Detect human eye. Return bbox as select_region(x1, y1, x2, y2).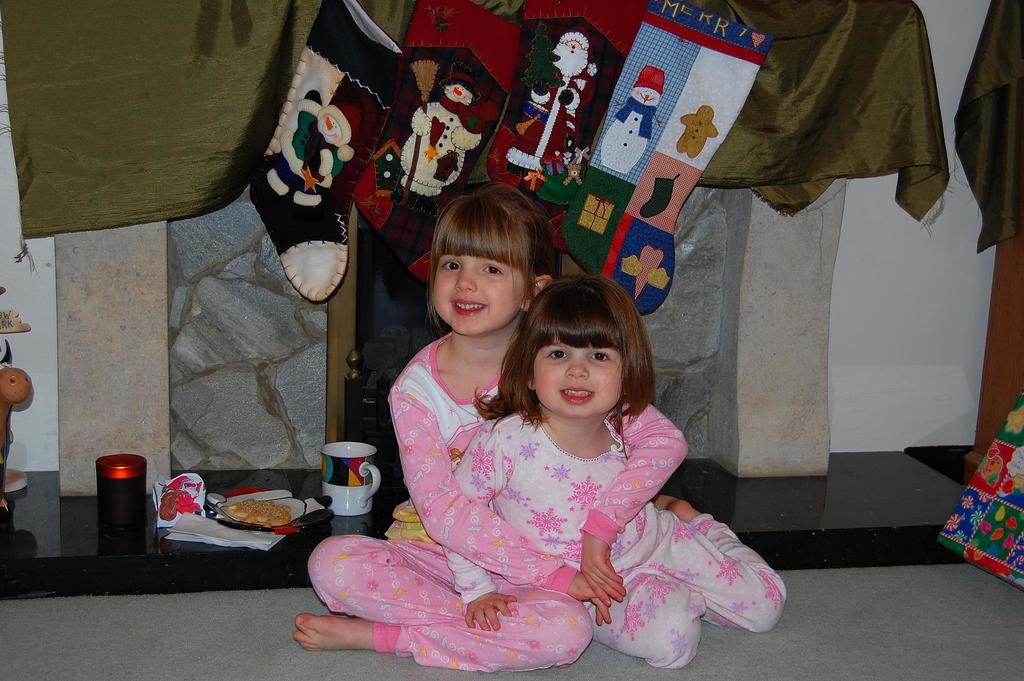
select_region(586, 349, 611, 366).
